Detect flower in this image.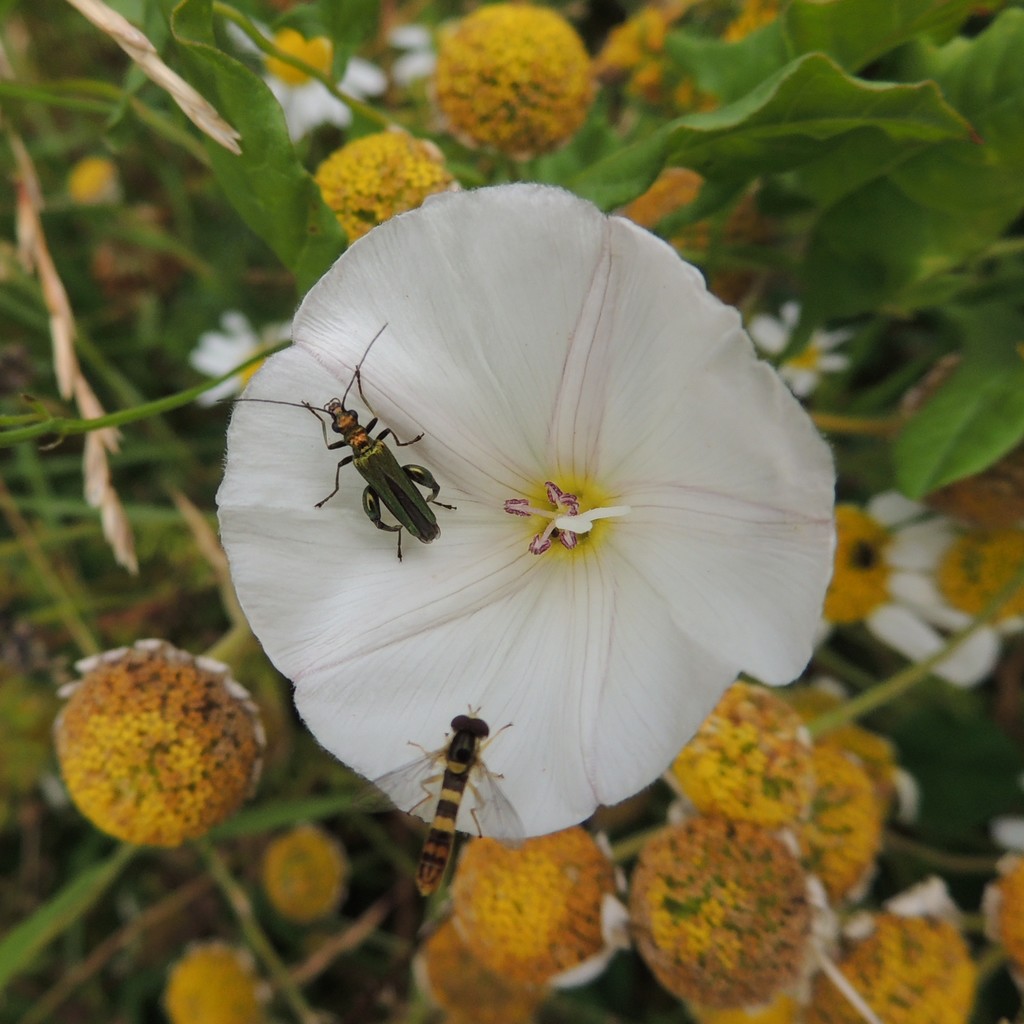
Detection: bbox=(420, 910, 543, 1013).
